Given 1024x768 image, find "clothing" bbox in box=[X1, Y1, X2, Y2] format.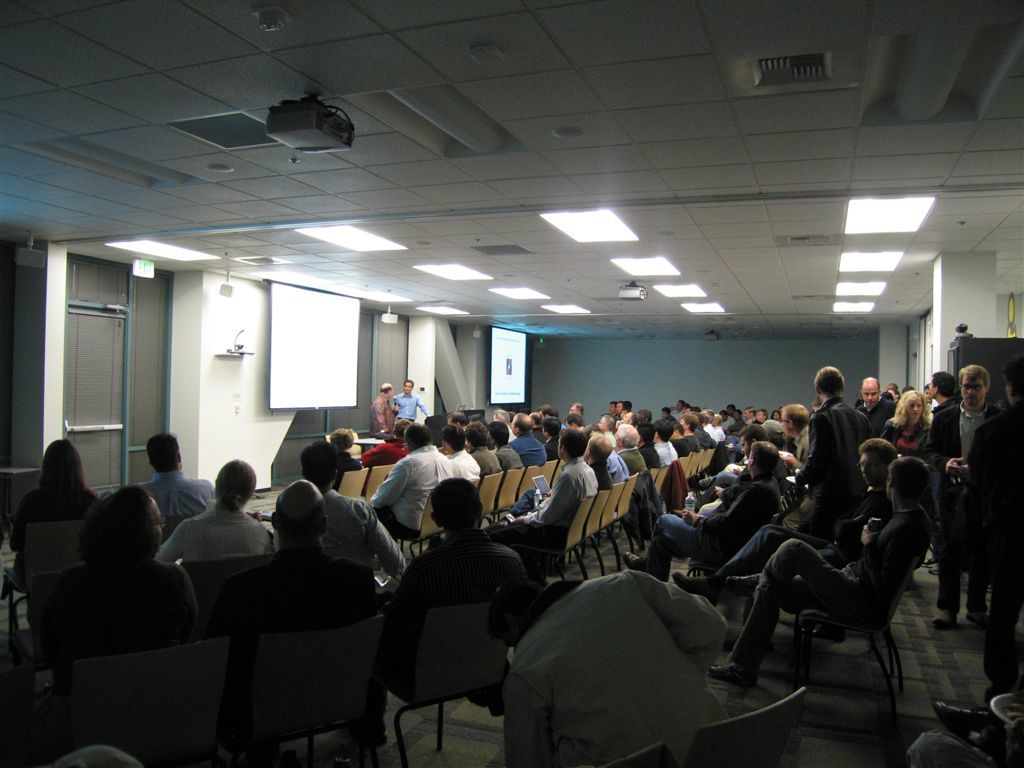
box=[227, 536, 388, 619].
